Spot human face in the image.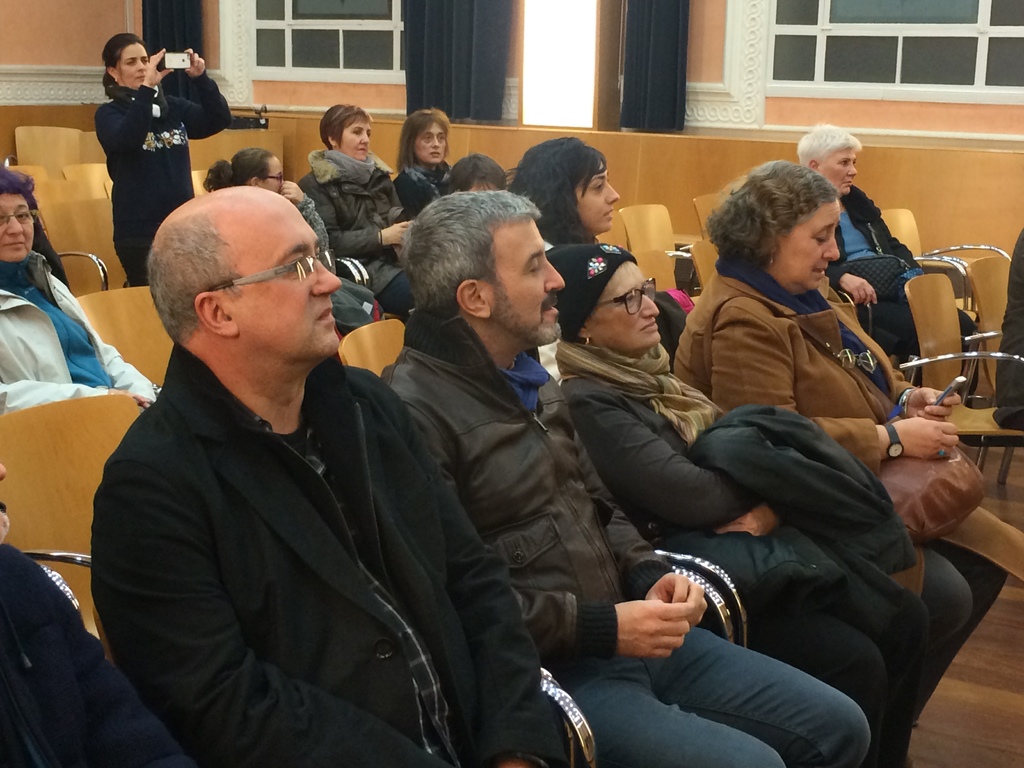
human face found at left=411, top=124, right=448, bottom=161.
